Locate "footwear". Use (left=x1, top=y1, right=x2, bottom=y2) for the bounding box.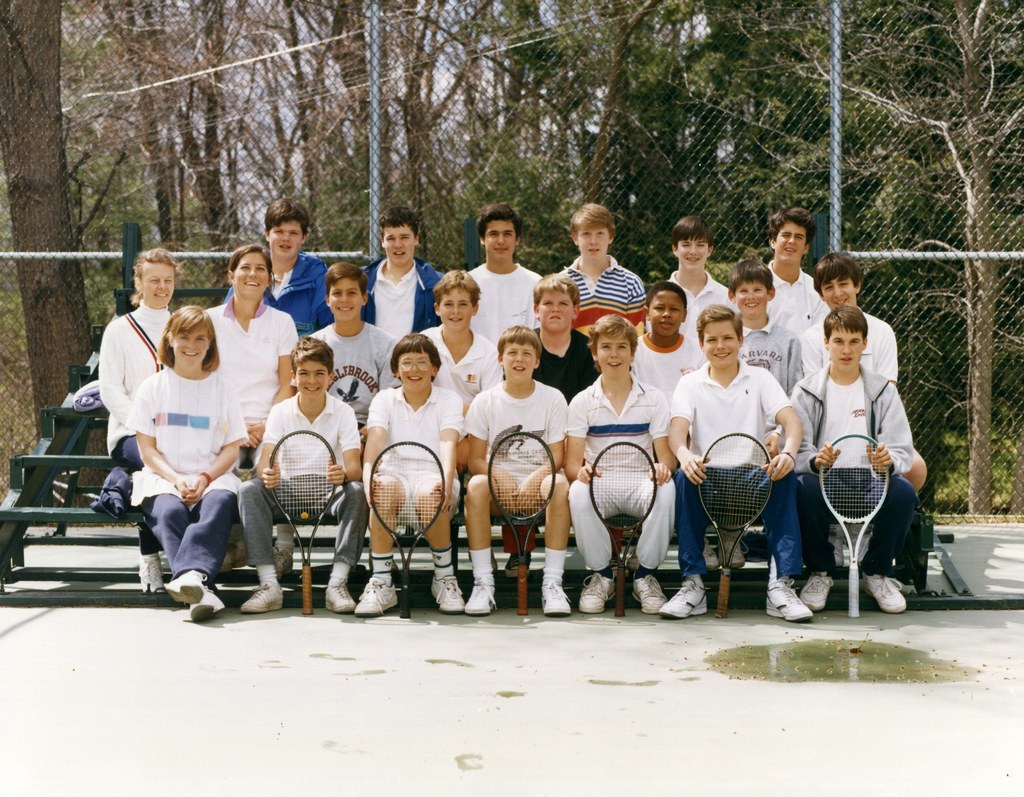
(left=459, top=570, right=500, bottom=616).
